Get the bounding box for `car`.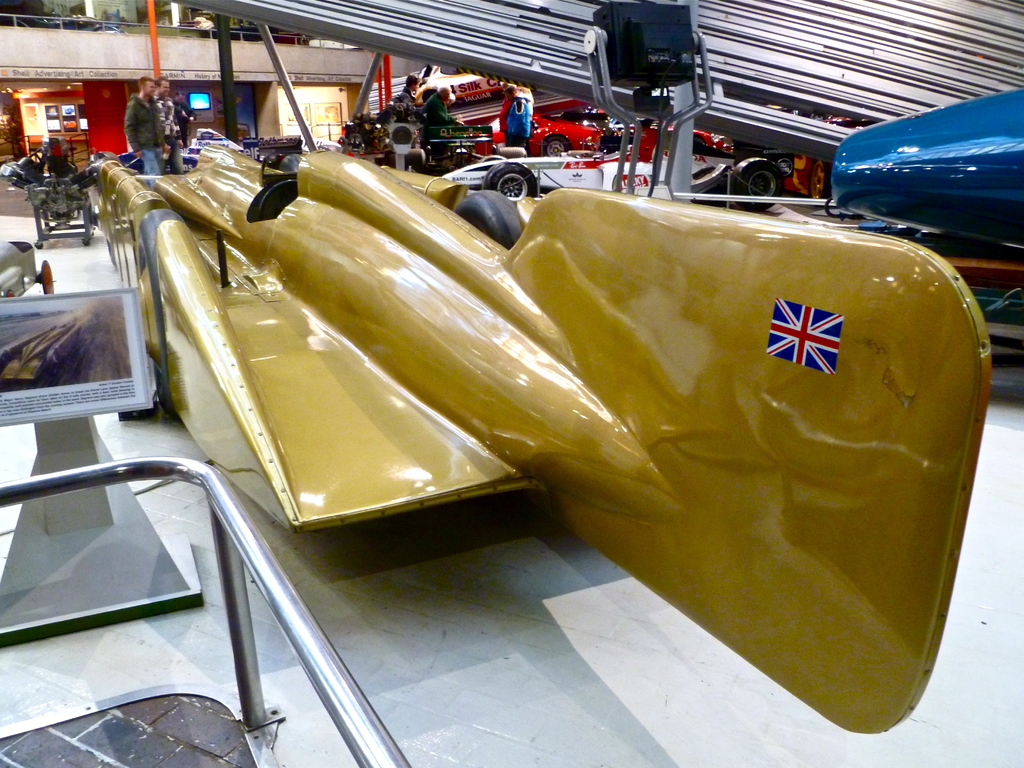
(1, 15, 127, 32).
